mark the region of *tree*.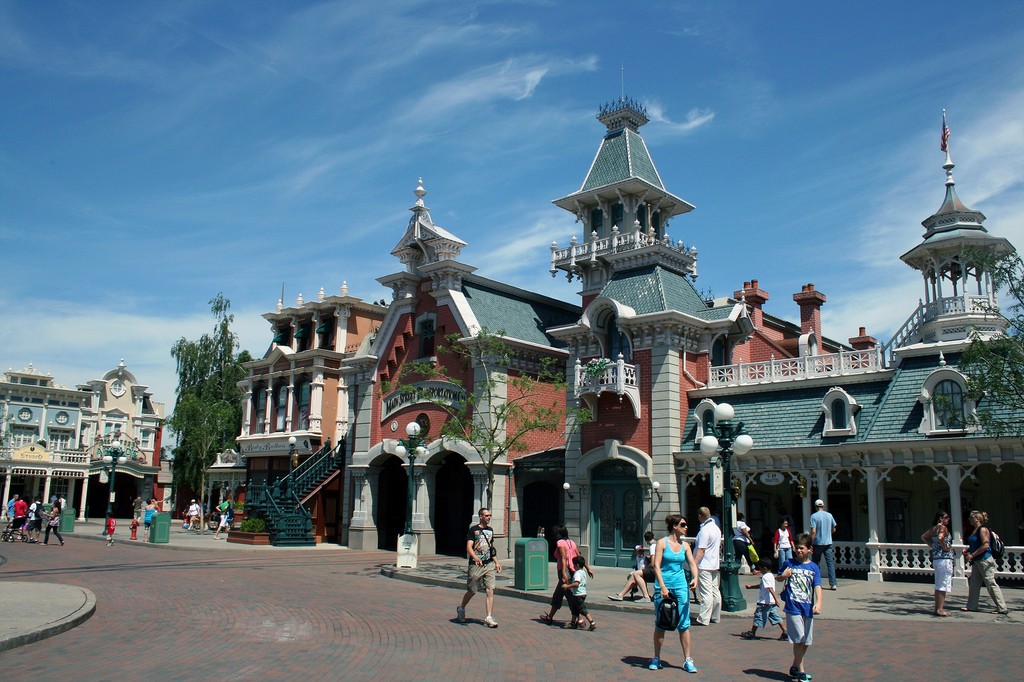
Region: bbox=[383, 319, 596, 566].
